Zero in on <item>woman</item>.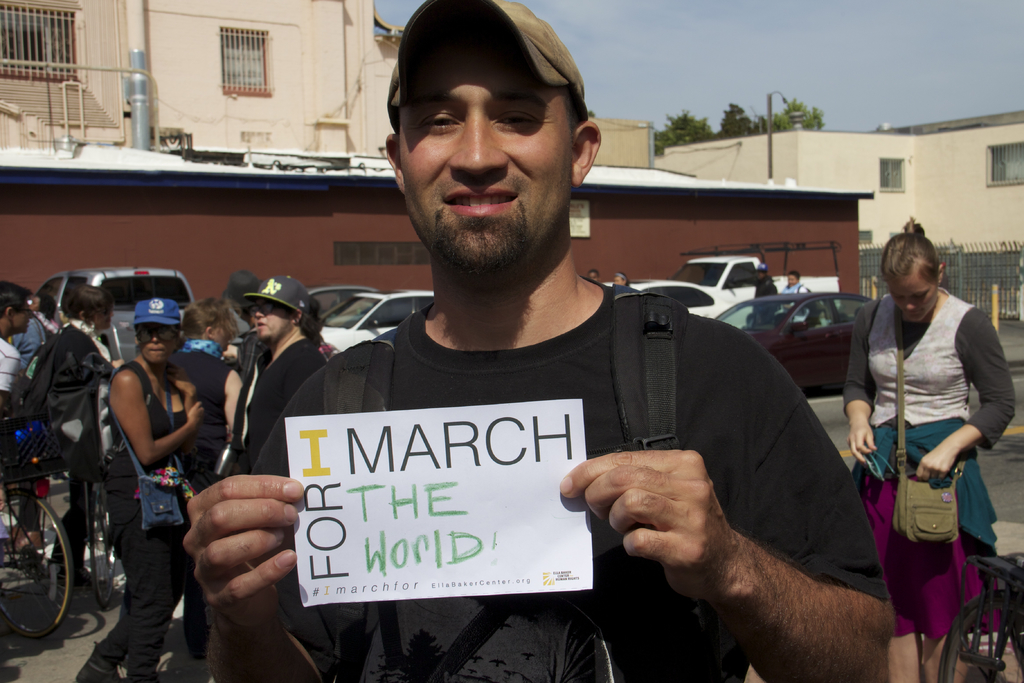
Zeroed in: (left=163, top=296, right=246, bottom=643).
